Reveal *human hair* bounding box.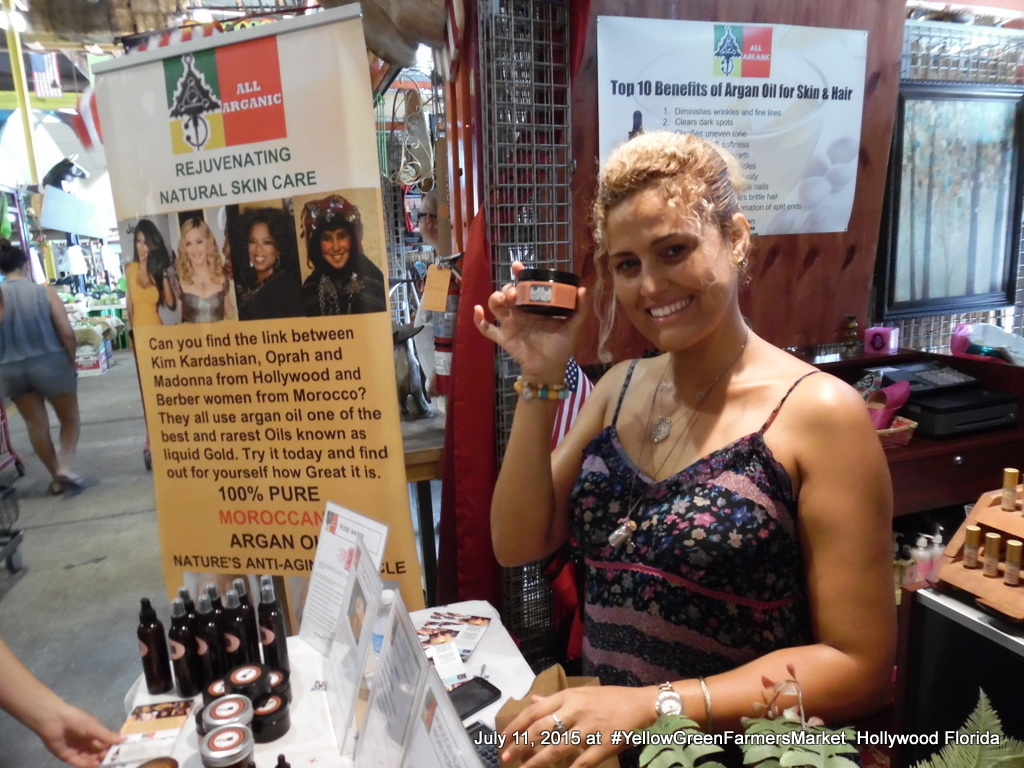
Revealed: crop(596, 118, 755, 313).
